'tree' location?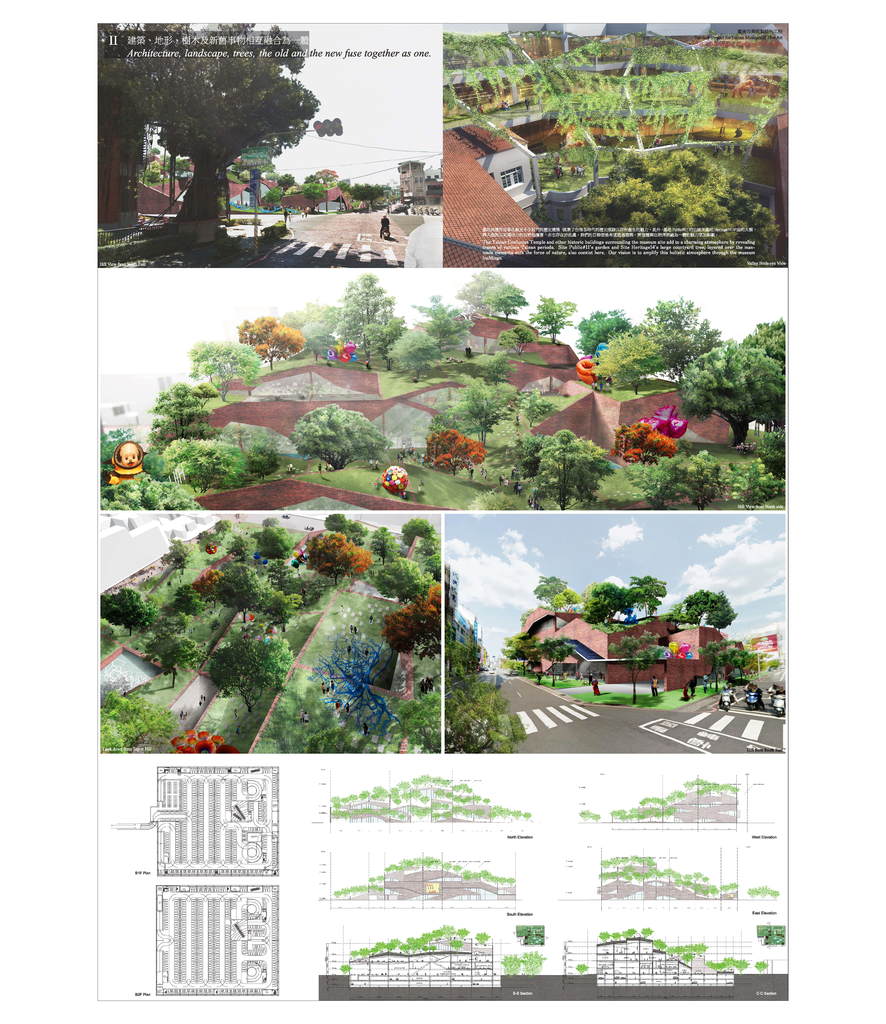
bbox=[298, 173, 338, 211]
